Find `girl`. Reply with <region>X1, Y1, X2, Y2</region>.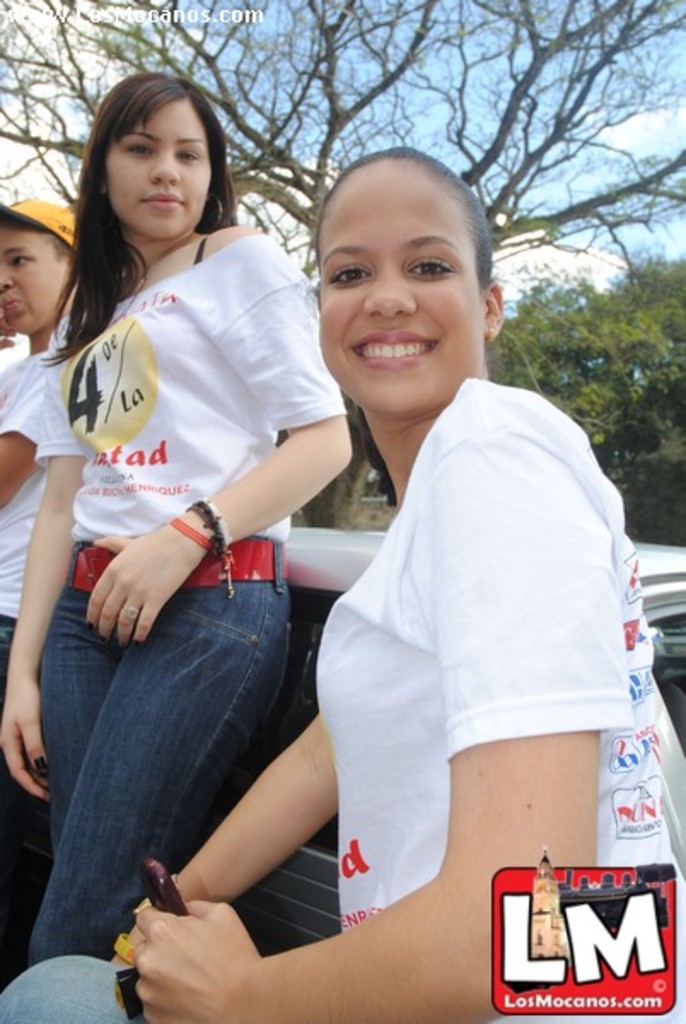
<region>0, 70, 353, 968</region>.
